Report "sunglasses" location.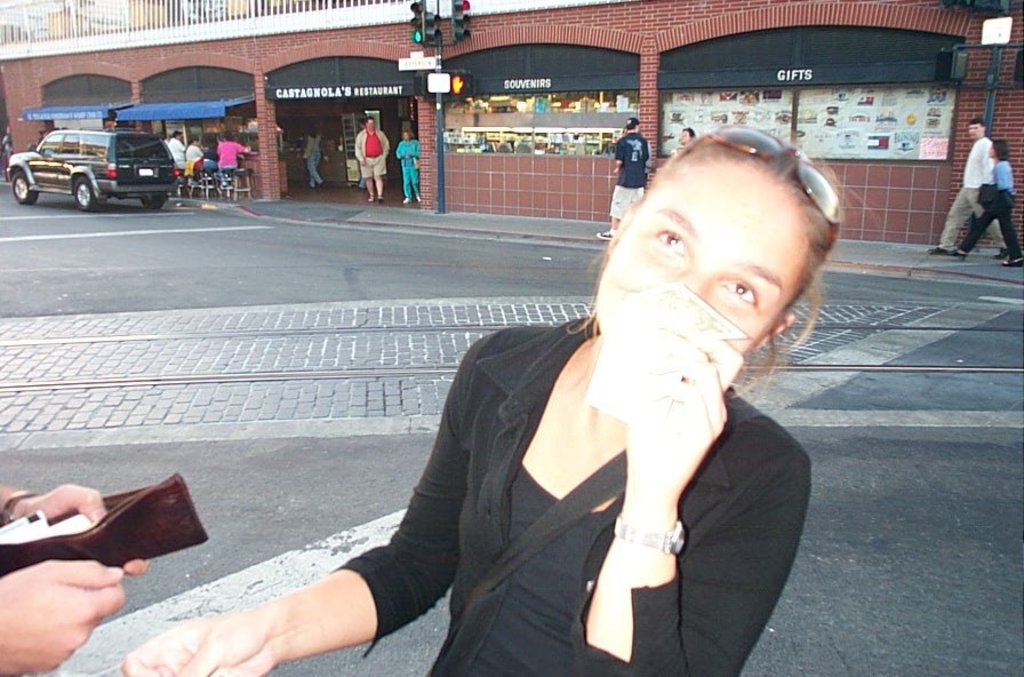
Report: 664:122:847:250.
